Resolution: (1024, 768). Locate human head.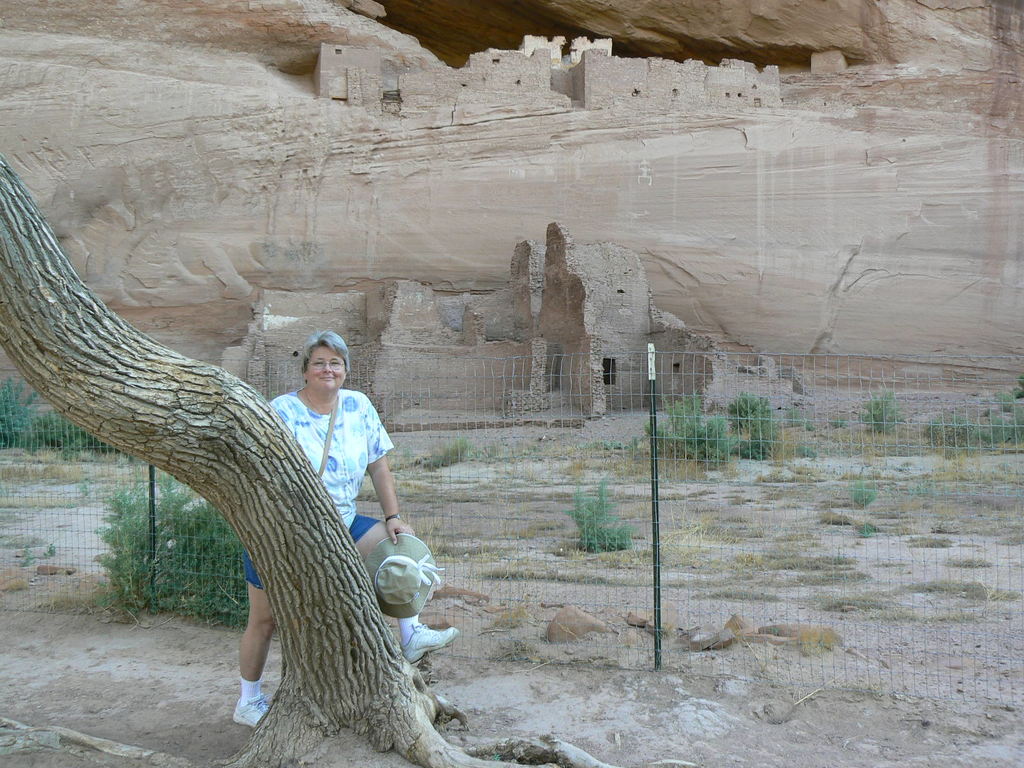
(left=268, top=336, right=349, bottom=412).
